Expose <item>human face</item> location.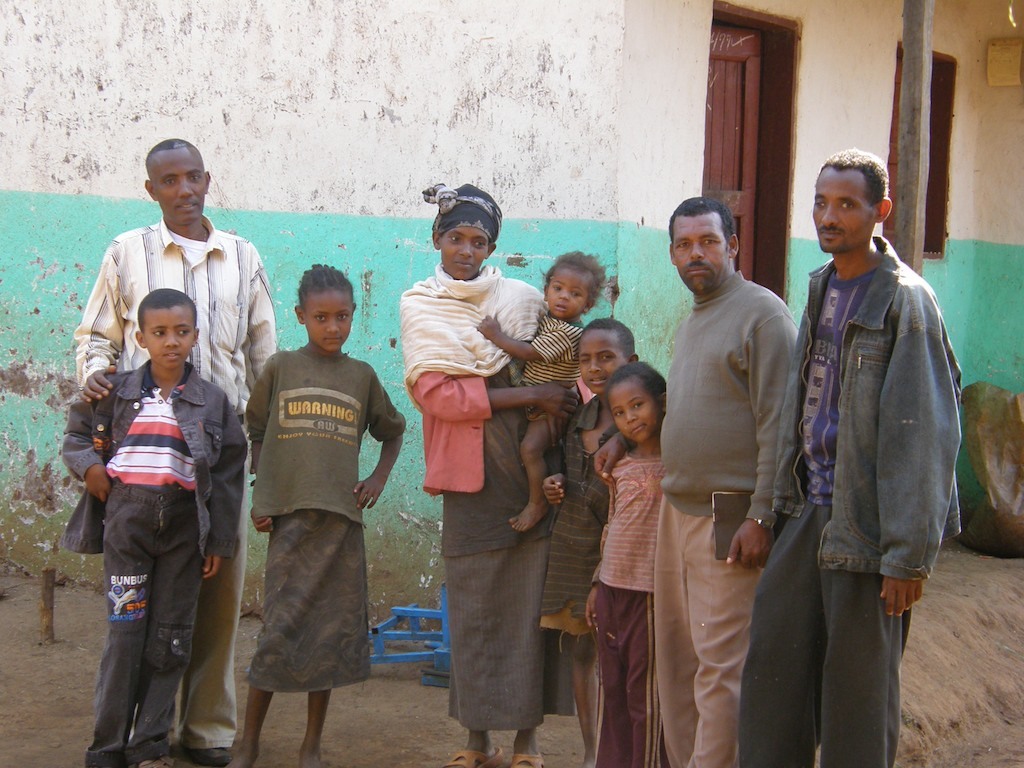
Exposed at rect(670, 214, 726, 290).
